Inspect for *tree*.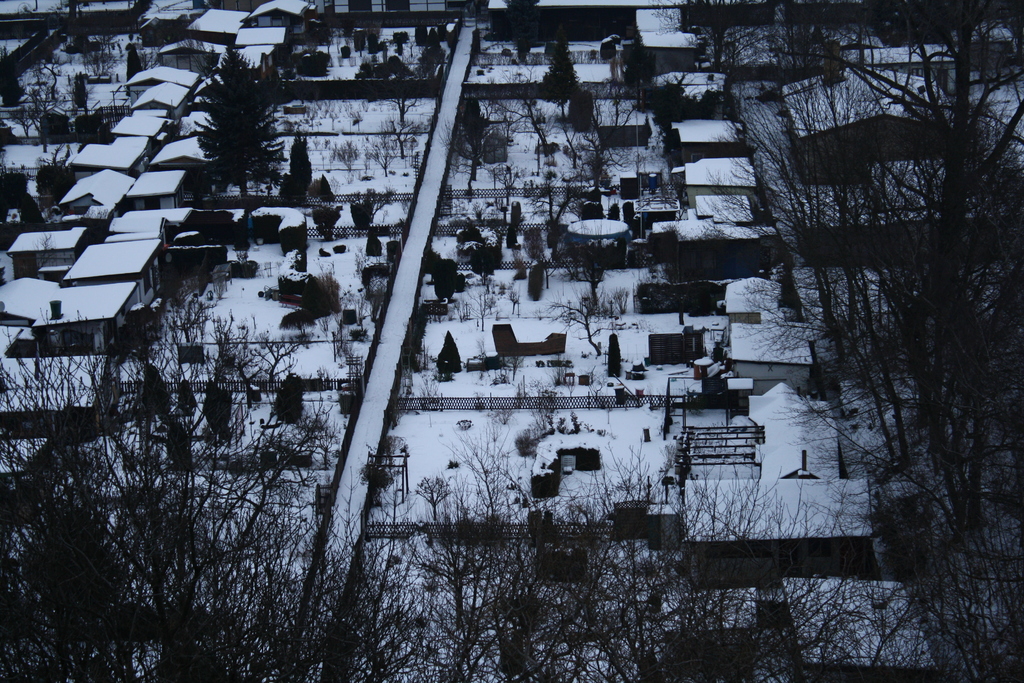
Inspection: (560, 146, 648, 192).
